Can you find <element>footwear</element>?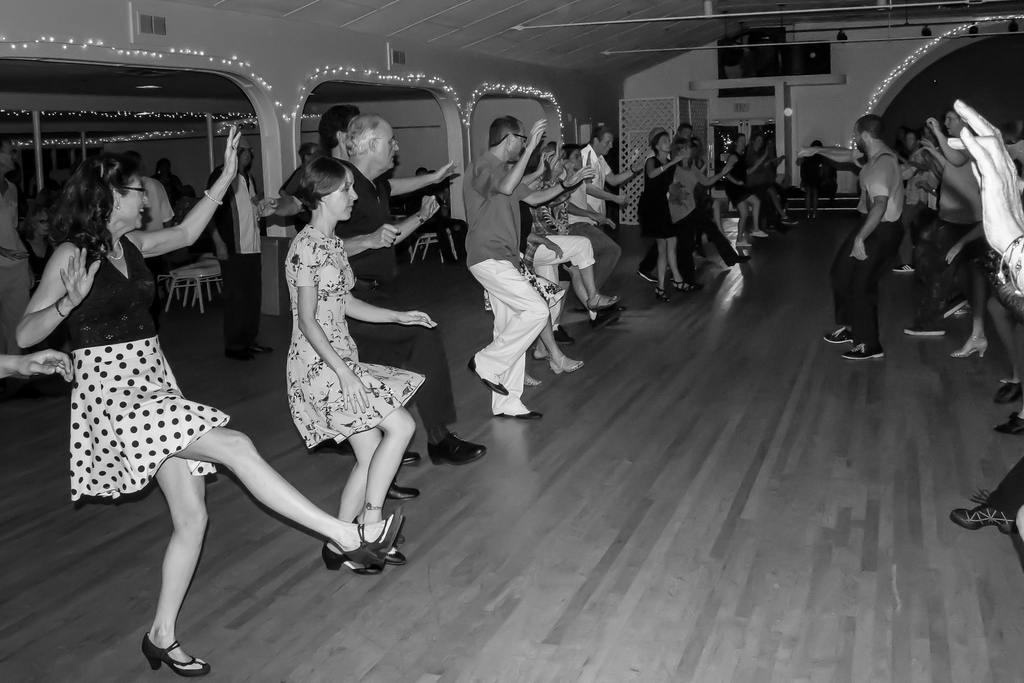
Yes, bounding box: detection(998, 377, 1023, 402).
